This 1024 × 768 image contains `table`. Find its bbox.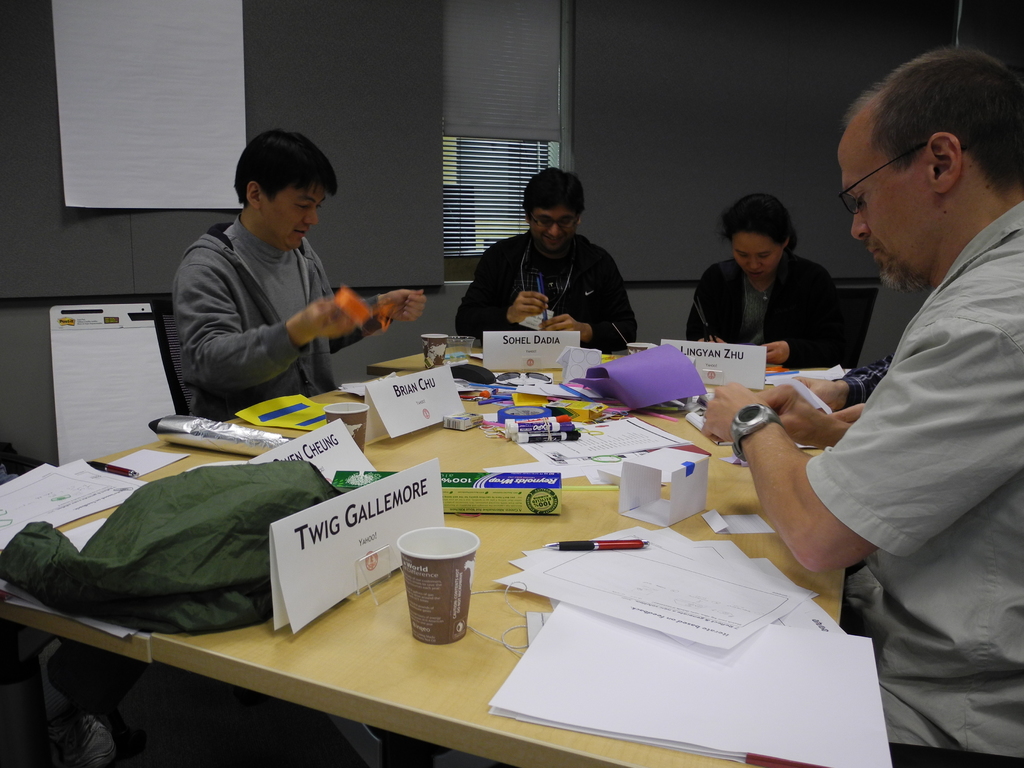
366,344,828,377.
